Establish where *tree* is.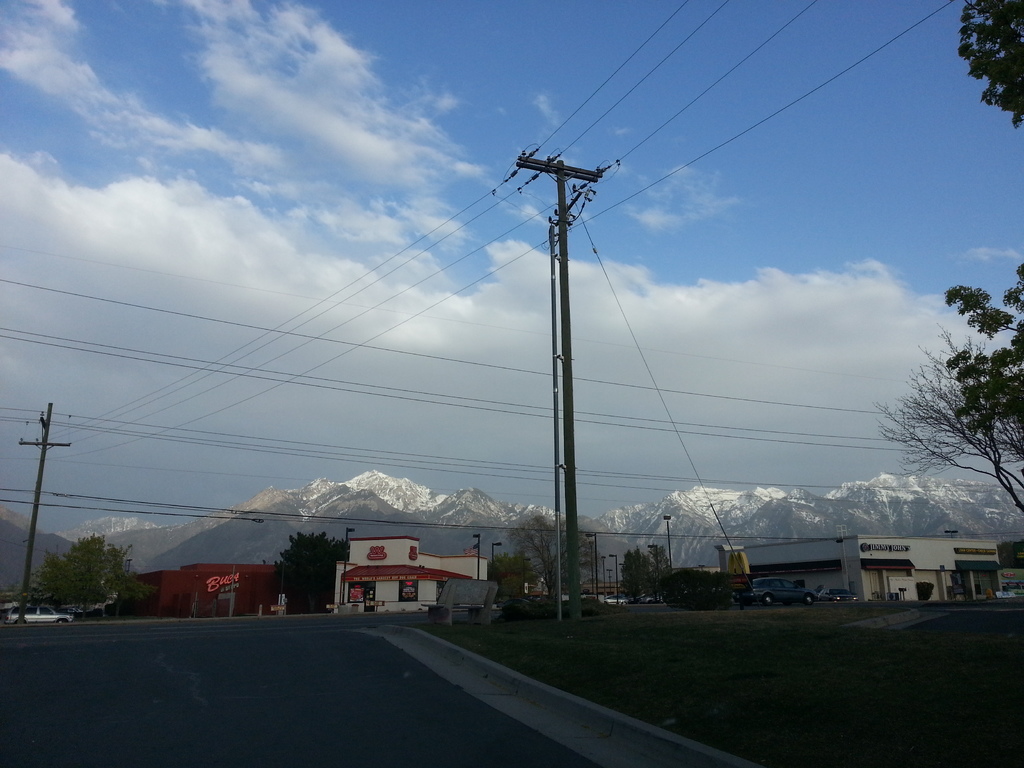
Established at pyautogui.locateOnScreen(940, 0, 1023, 134).
